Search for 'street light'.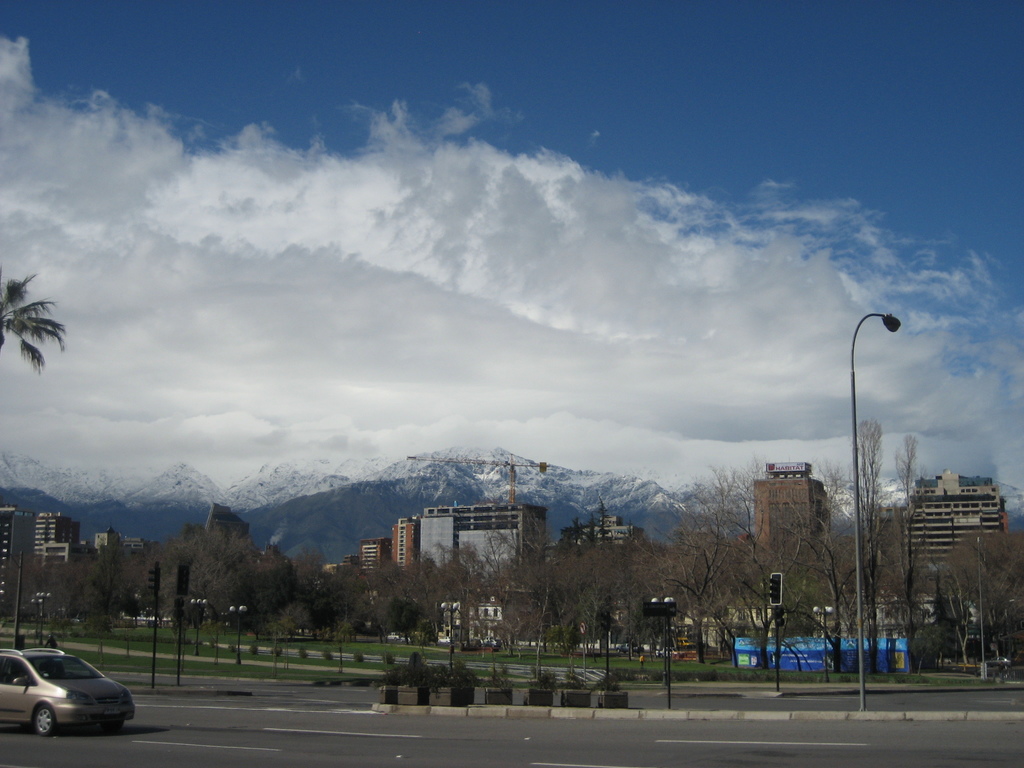
Found at x1=228, y1=604, x2=248, y2=666.
